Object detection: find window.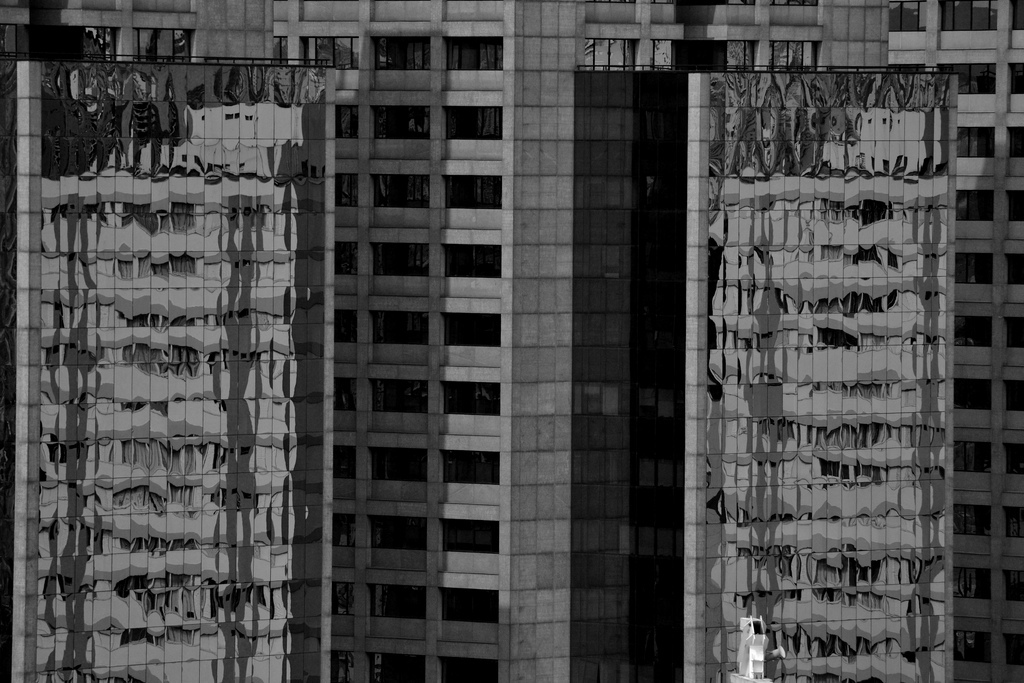
left=1003, top=565, right=1023, bottom=609.
